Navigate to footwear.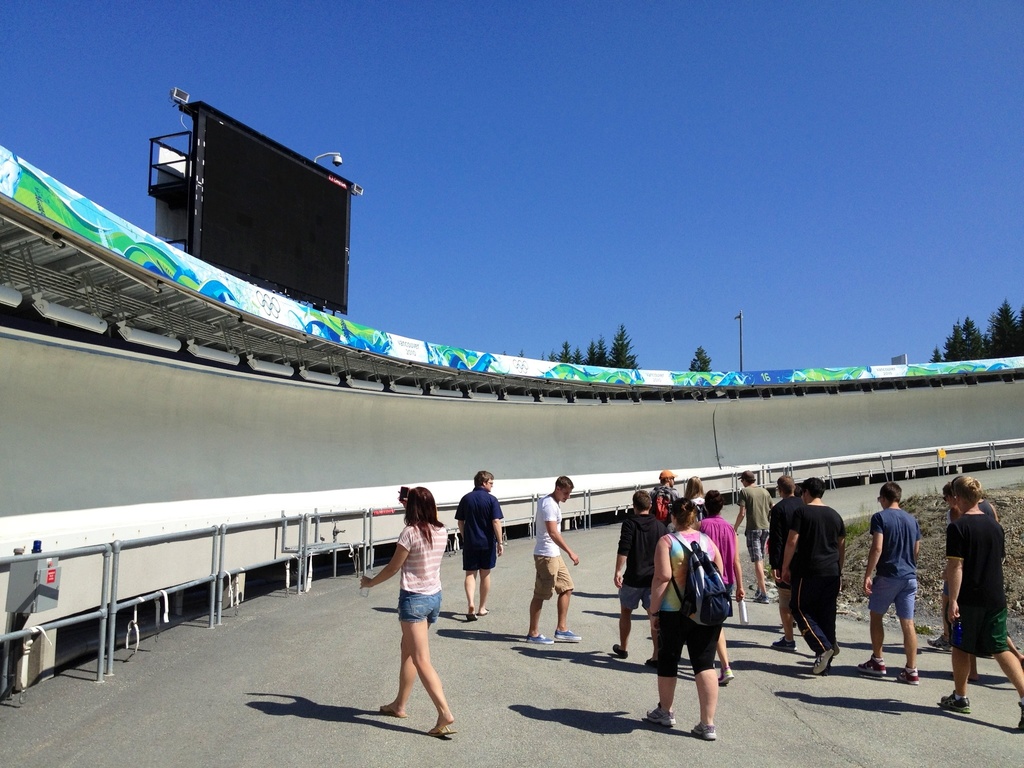
Navigation target: <box>643,657,655,668</box>.
